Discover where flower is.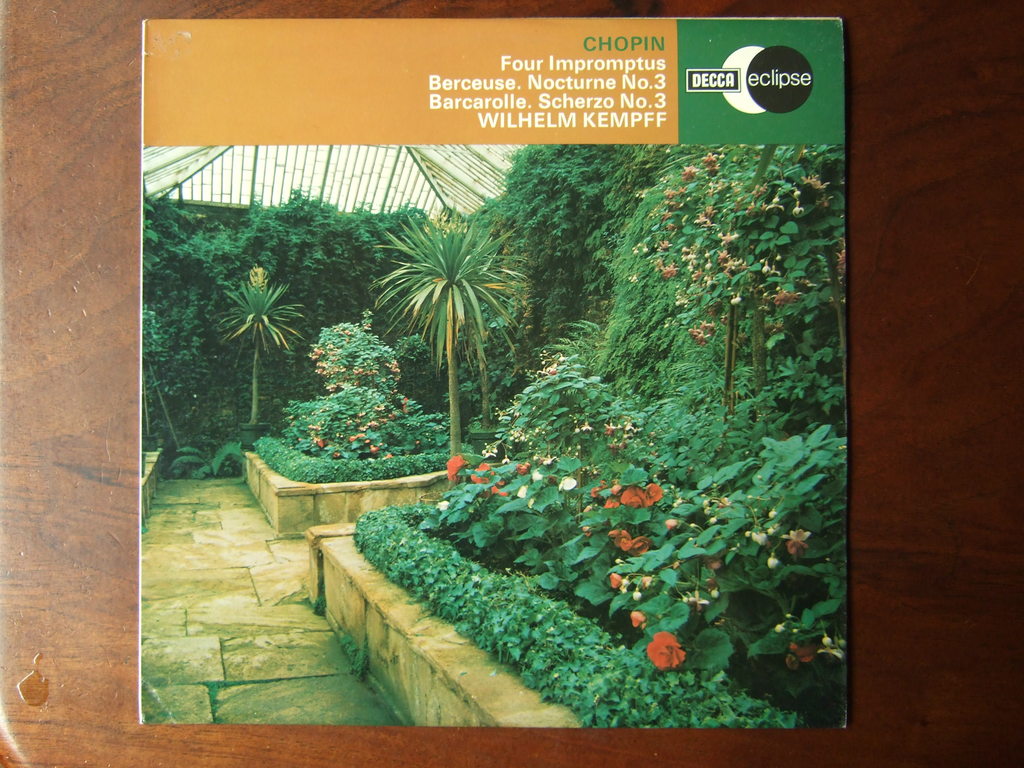
Discovered at box=[751, 526, 768, 545].
